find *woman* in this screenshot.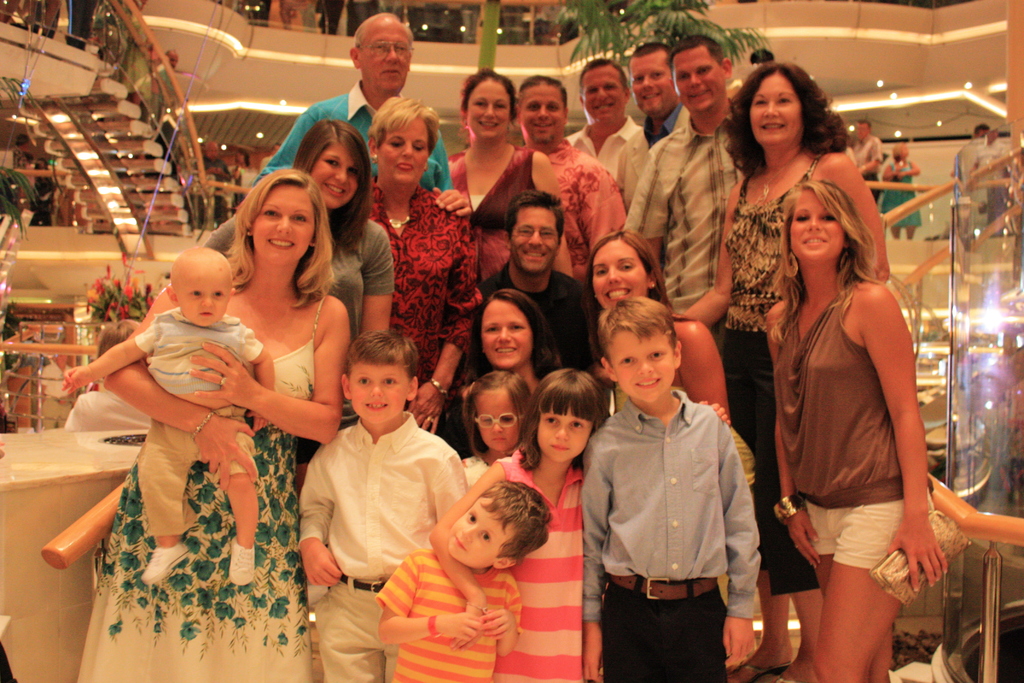
The bounding box for *woman* is crop(124, 164, 325, 657).
